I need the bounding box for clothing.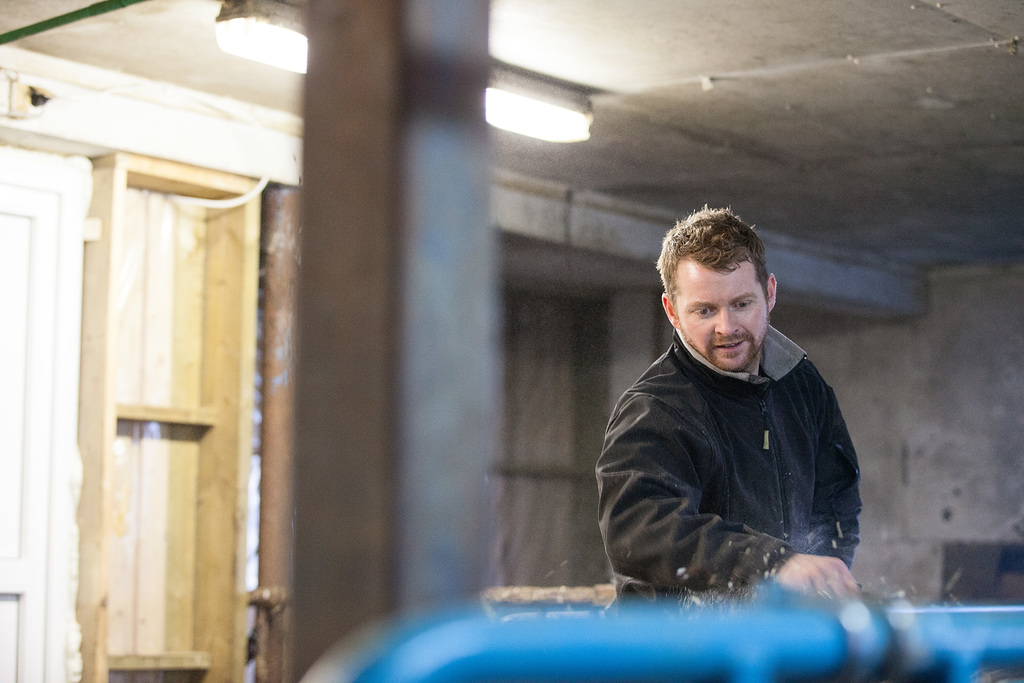
Here it is: (595, 270, 885, 623).
